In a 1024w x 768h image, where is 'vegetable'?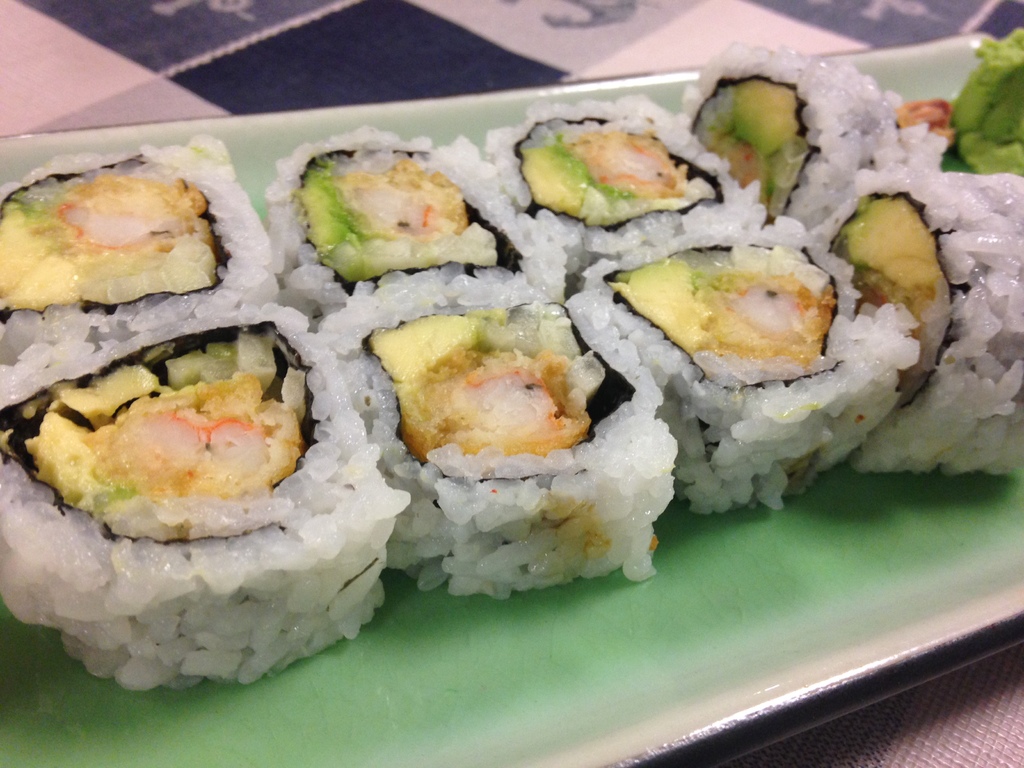
362, 302, 640, 472.
